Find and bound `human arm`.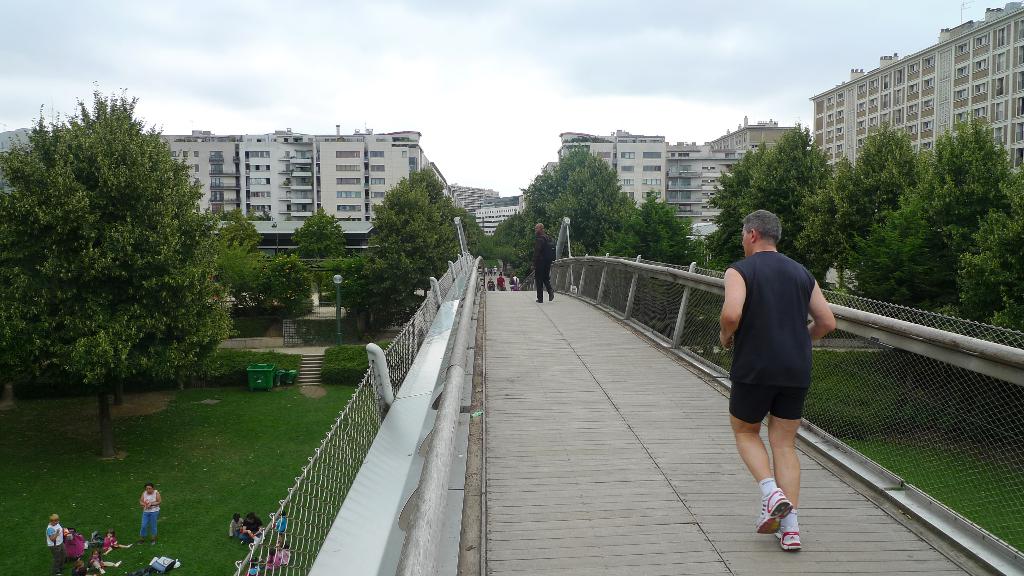
Bound: BBox(136, 492, 148, 511).
